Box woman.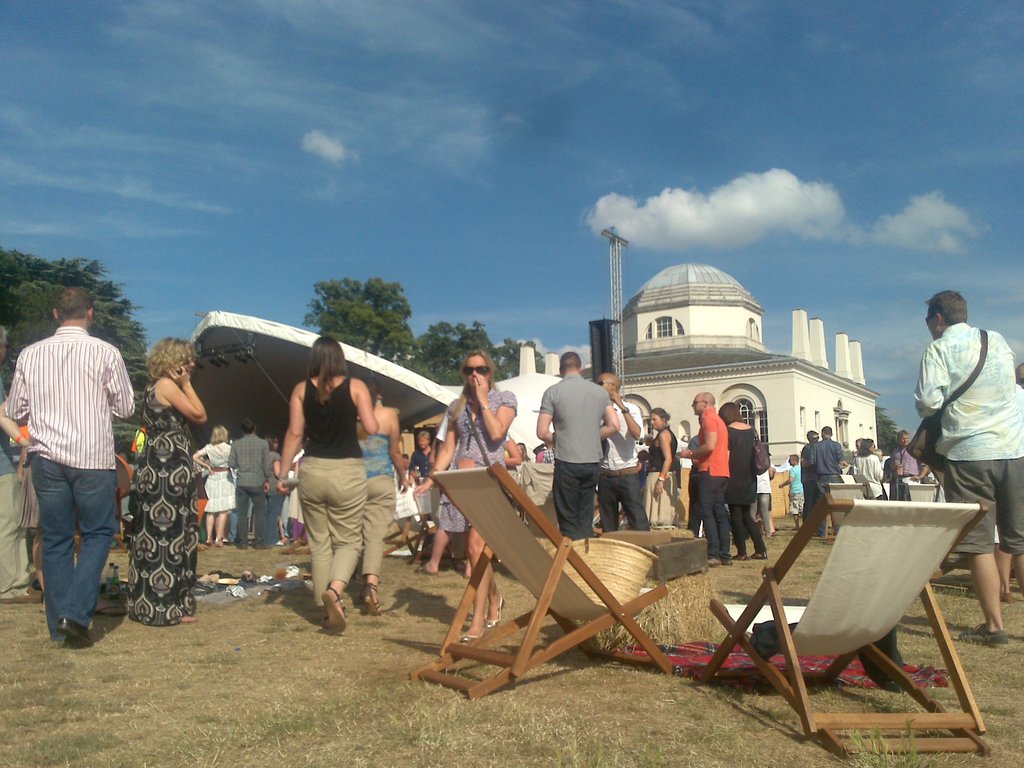
select_region(276, 330, 380, 628).
